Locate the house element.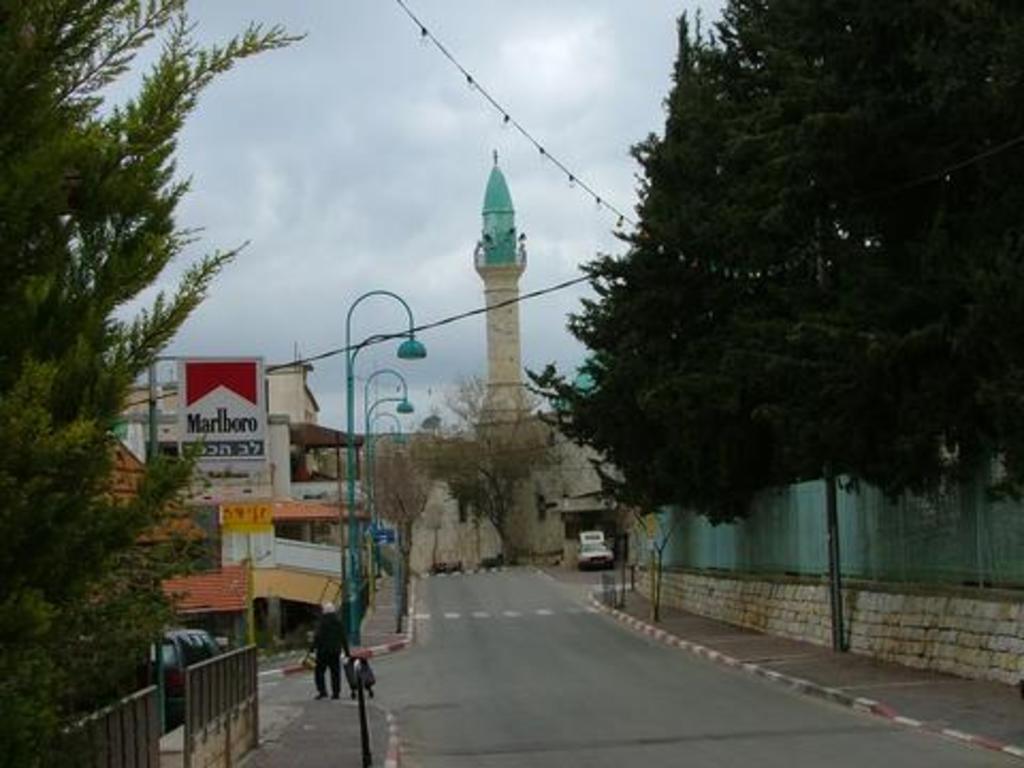
Element bbox: BBox(151, 565, 247, 659).
